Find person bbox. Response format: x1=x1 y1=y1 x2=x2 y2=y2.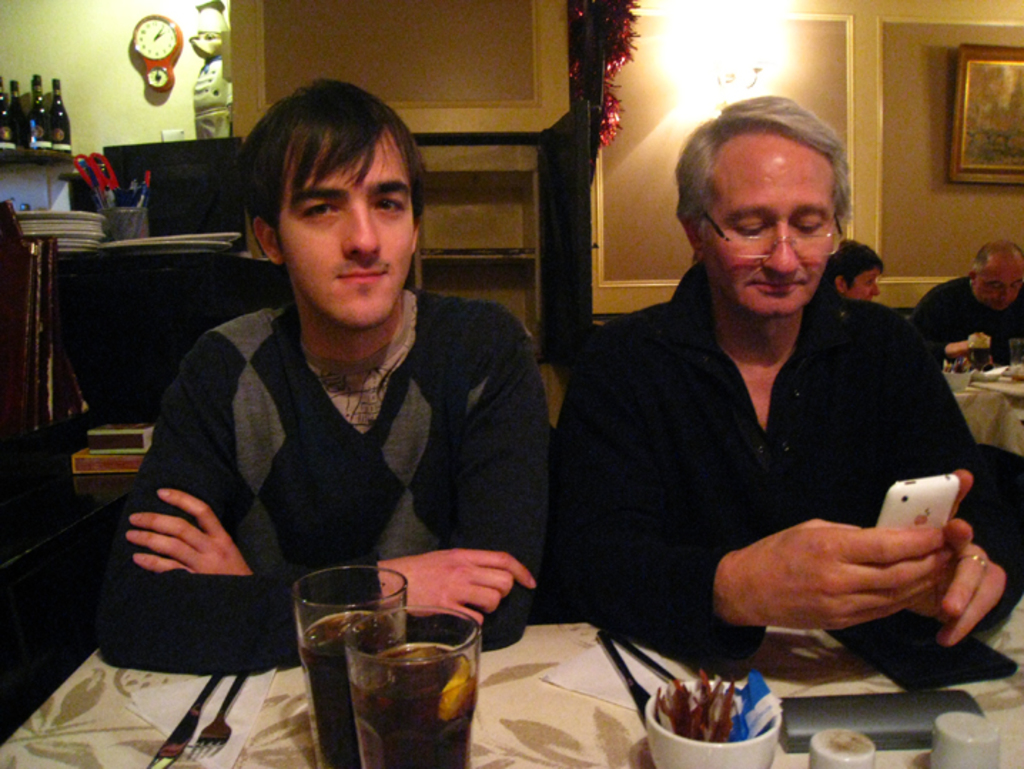
x1=558 y1=87 x2=1023 y2=686.
